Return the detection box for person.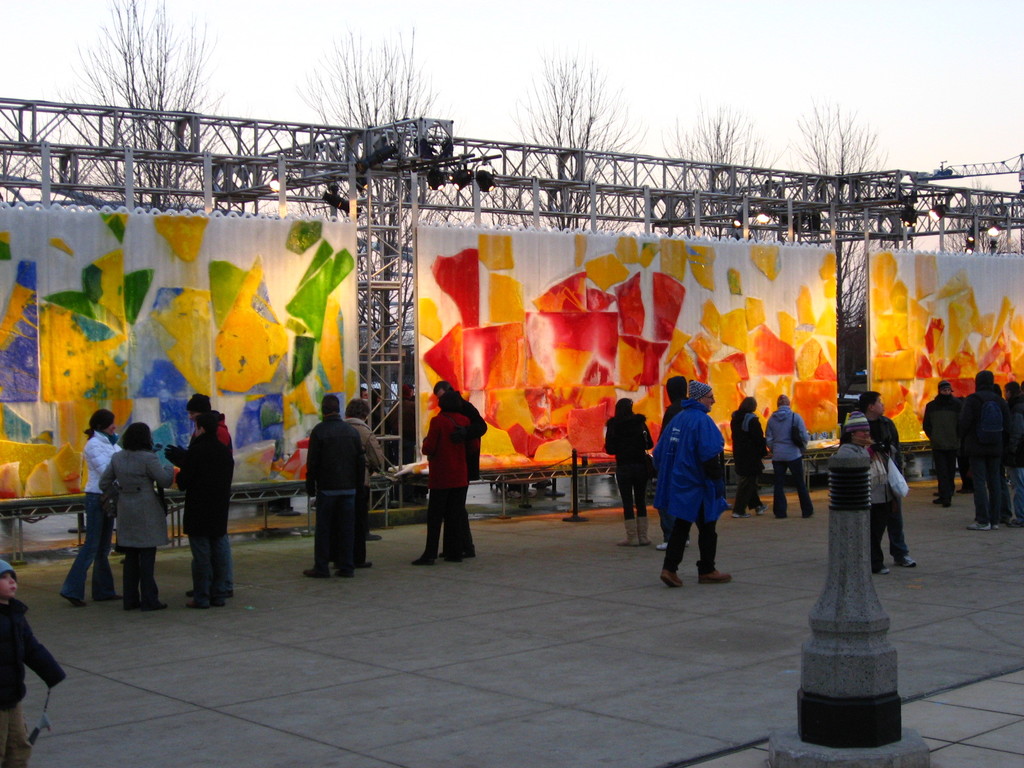
locate(191, 394, 242, 603).
